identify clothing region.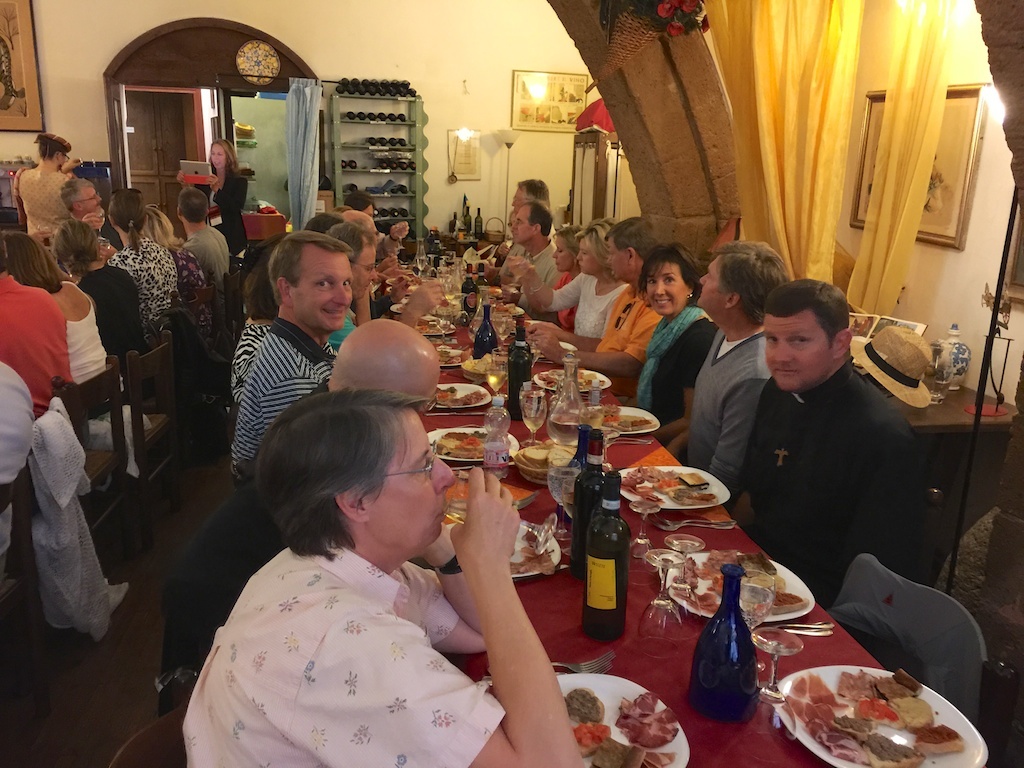
Region: locate(0, 279, 75, 443).
